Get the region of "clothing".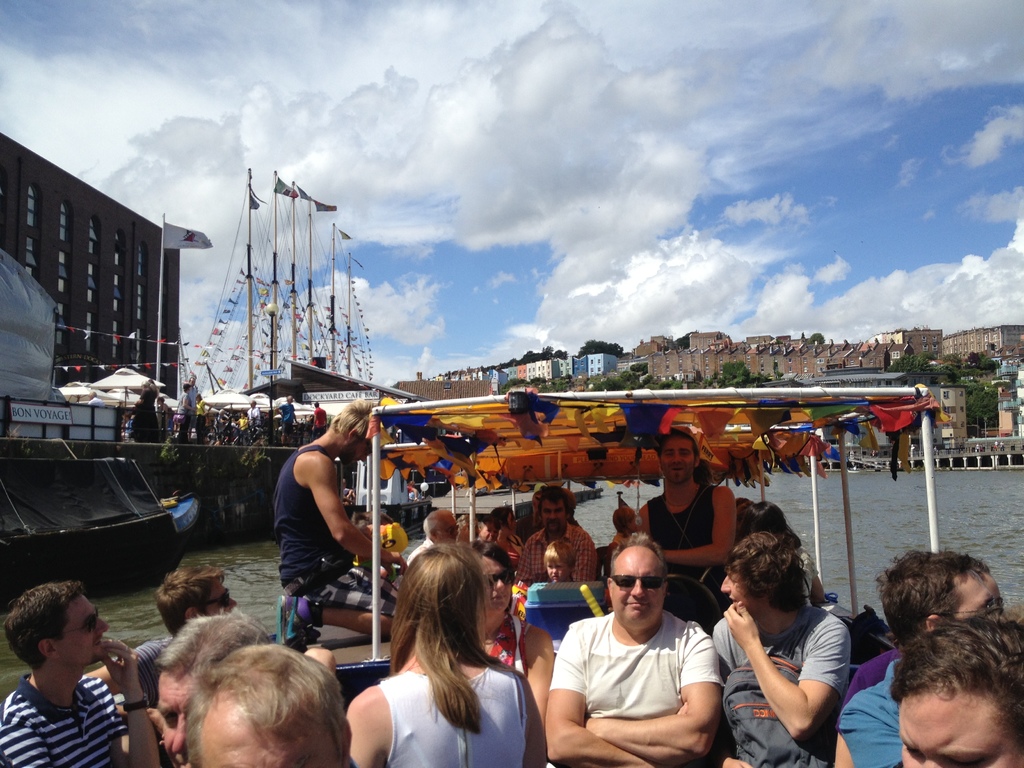
rect(547, 584, 723, 754).
